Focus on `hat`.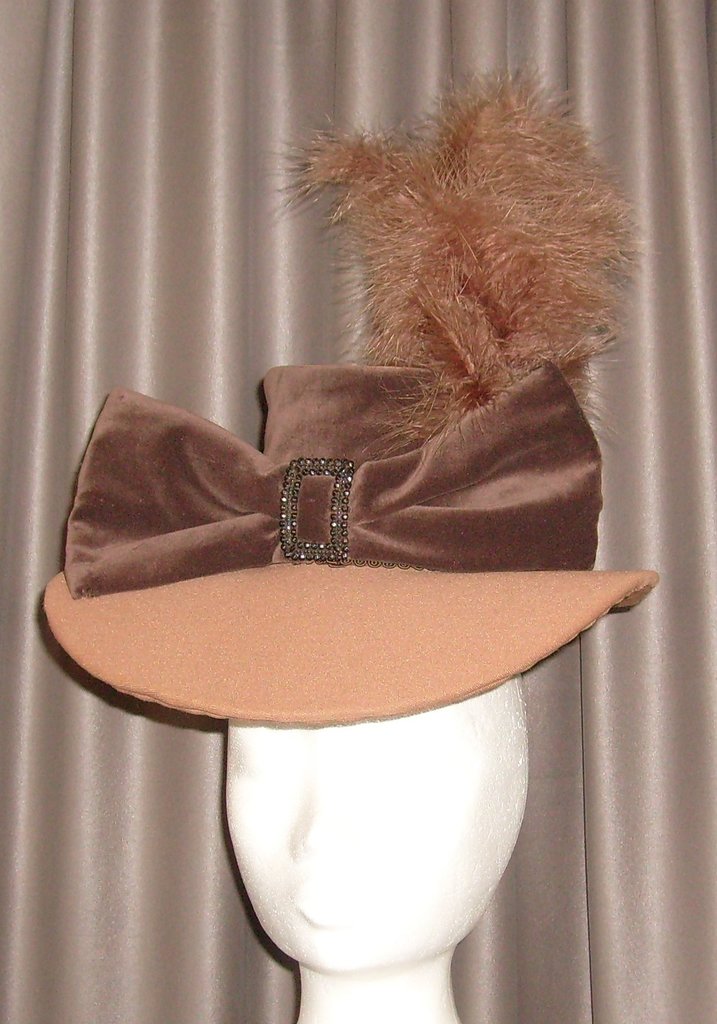
Focused at box(39, 57, 664, 725).
